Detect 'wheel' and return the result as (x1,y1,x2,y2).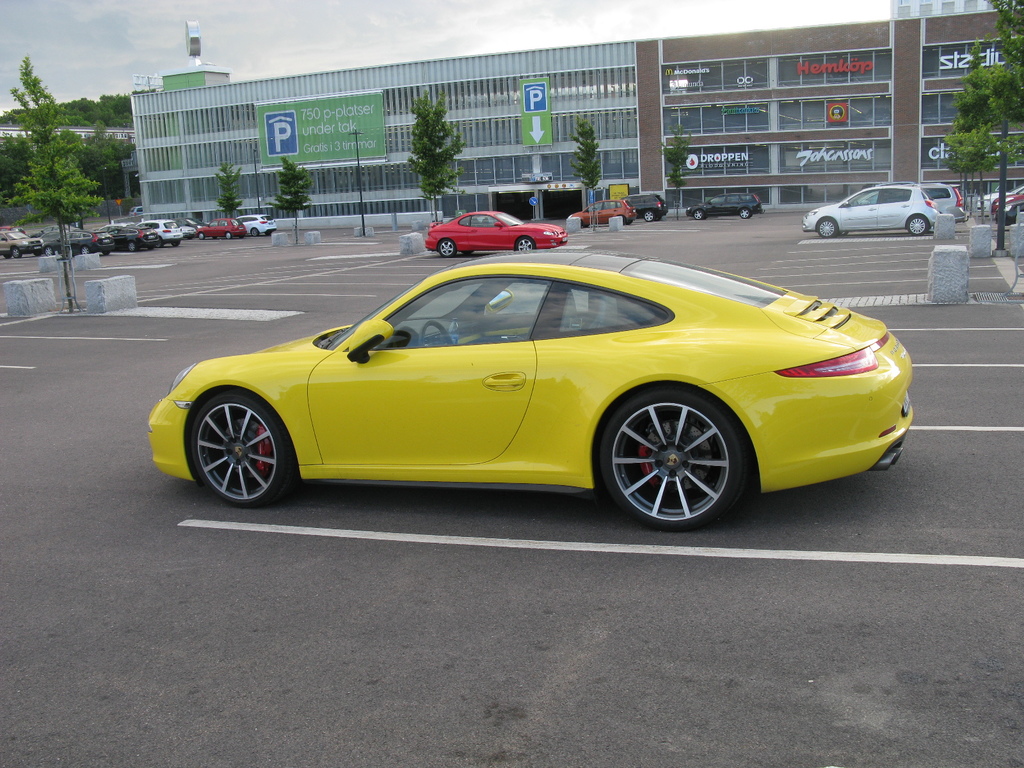
(694,209,702,220).
